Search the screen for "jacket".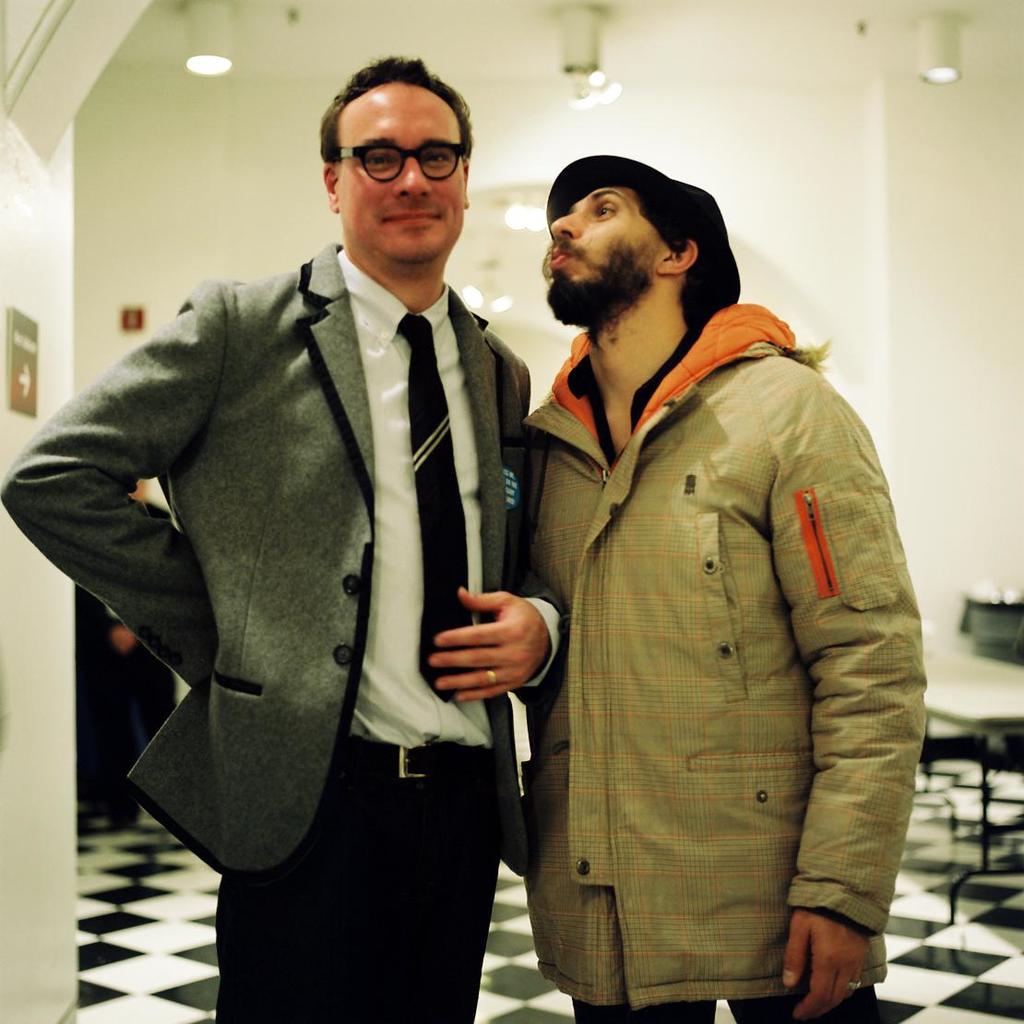
Found at box=[503, 197, 928, 962].
